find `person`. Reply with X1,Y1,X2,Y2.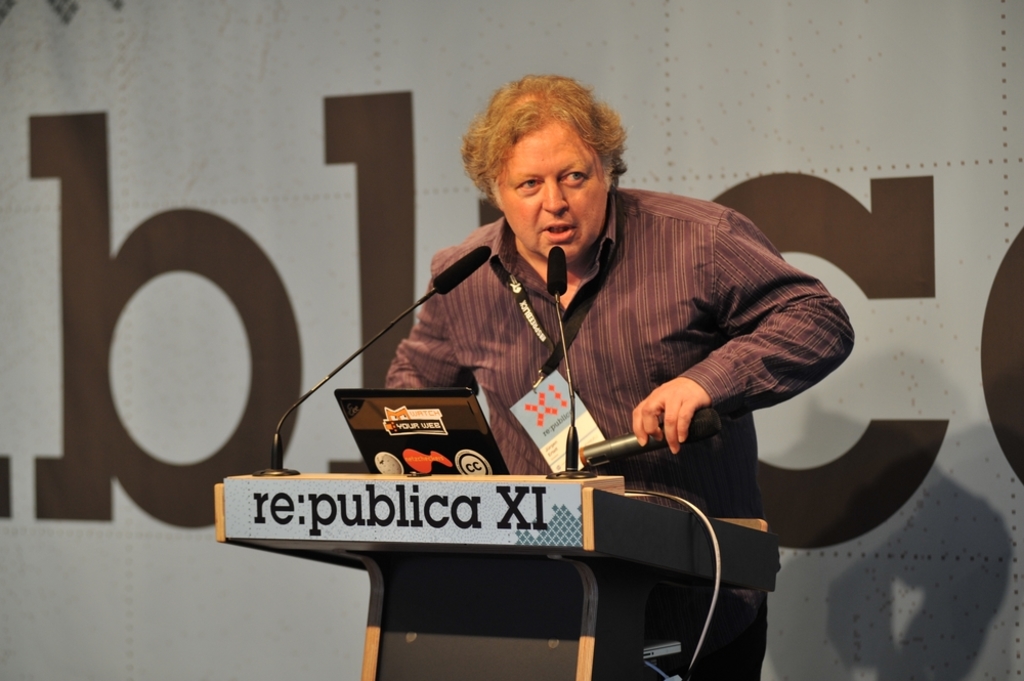
386,73,857,680.
